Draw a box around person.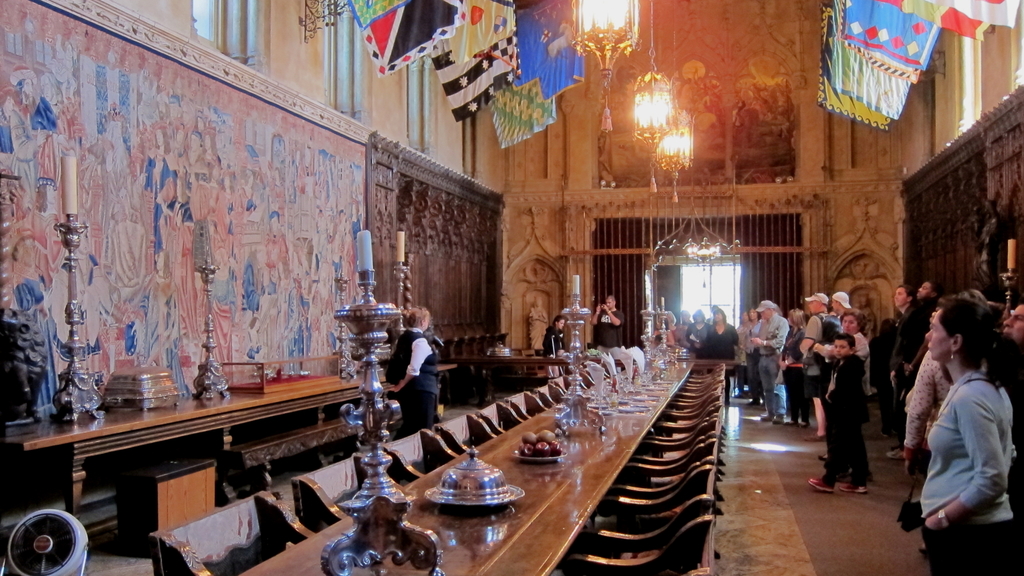
(left=909, top=296, right=1023, bottom=575).
